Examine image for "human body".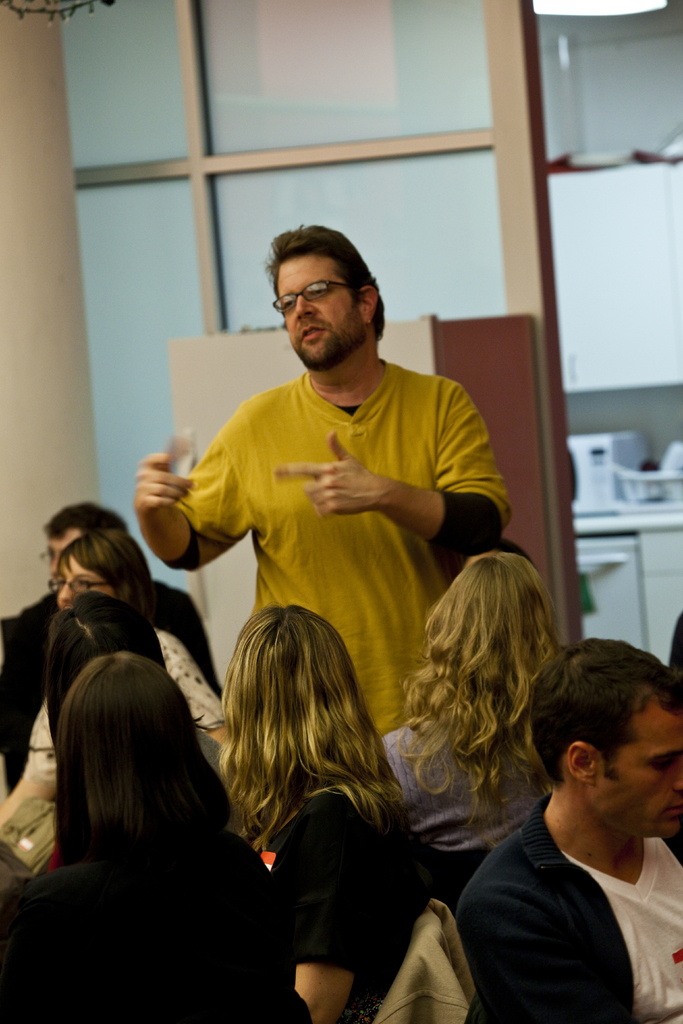
Examination result: [x1=449, y1=793, x2=682, y2=1023].
